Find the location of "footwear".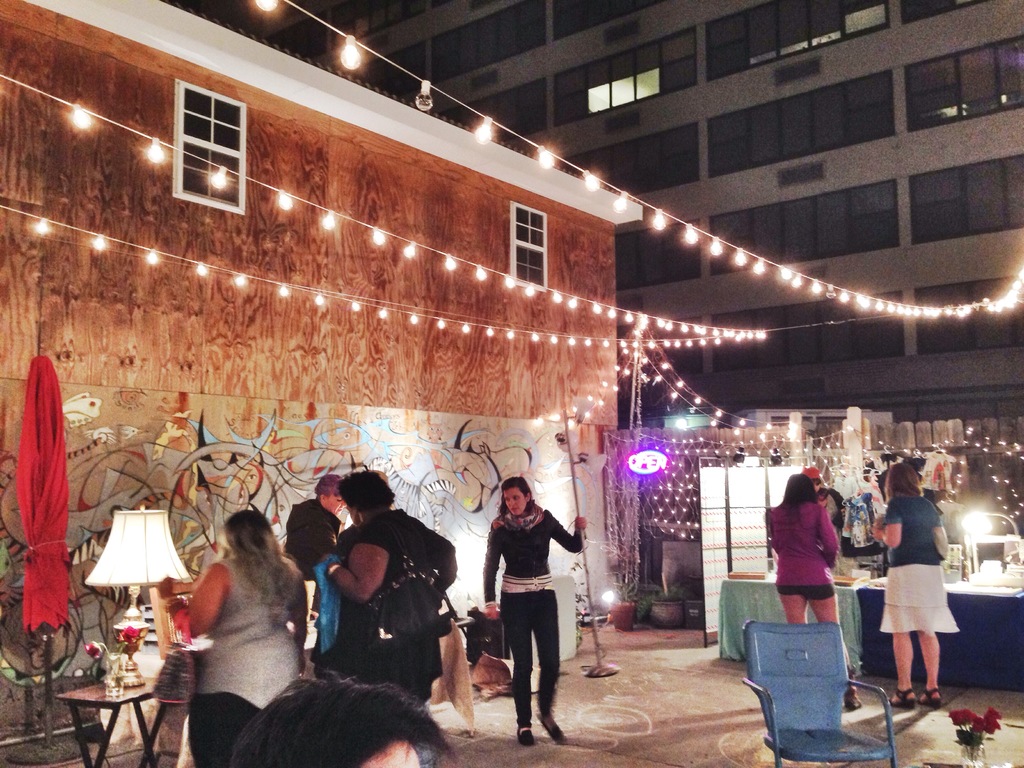
Location: bbox(515, 722, 537, 746).
